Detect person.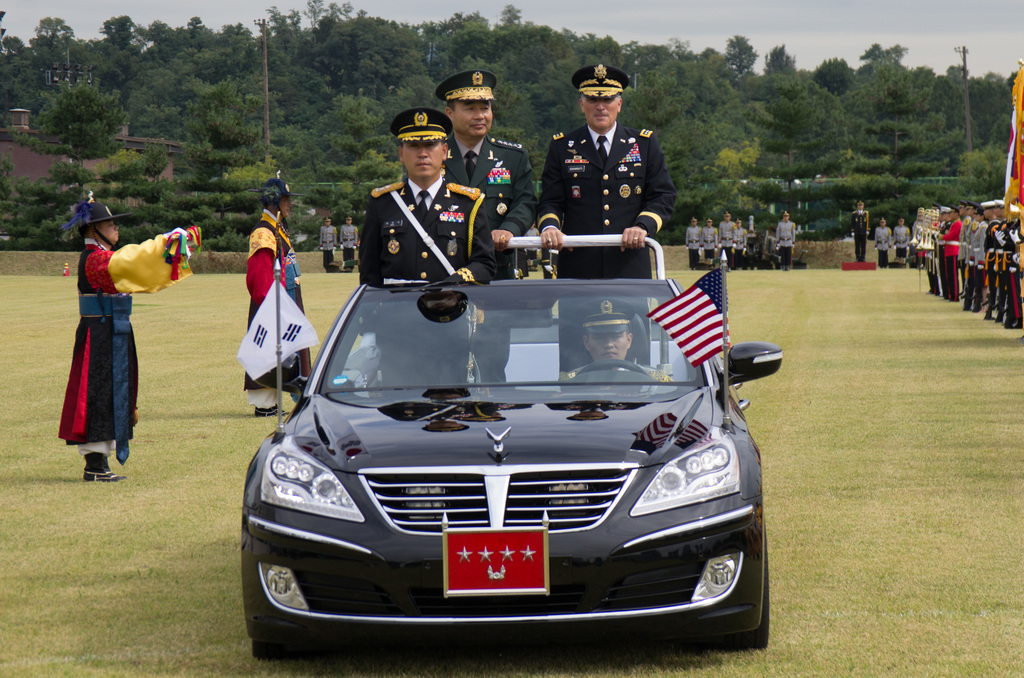
Detected at (364, 110, 496, 285).
